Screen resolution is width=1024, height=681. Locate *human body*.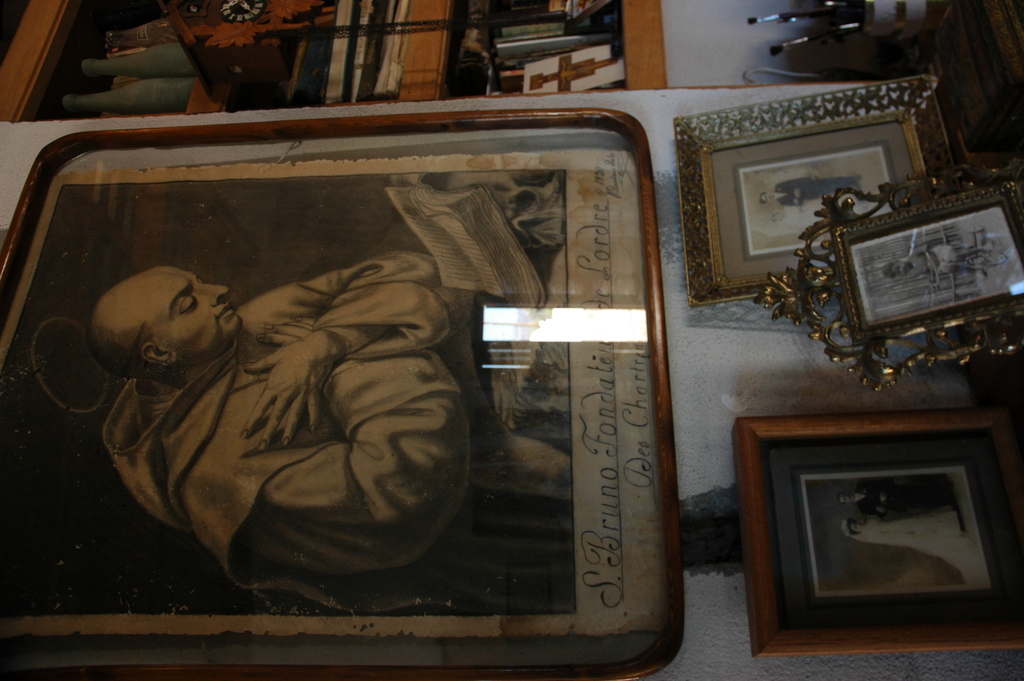
(left=63, top=232, right=503, bottom=571).
